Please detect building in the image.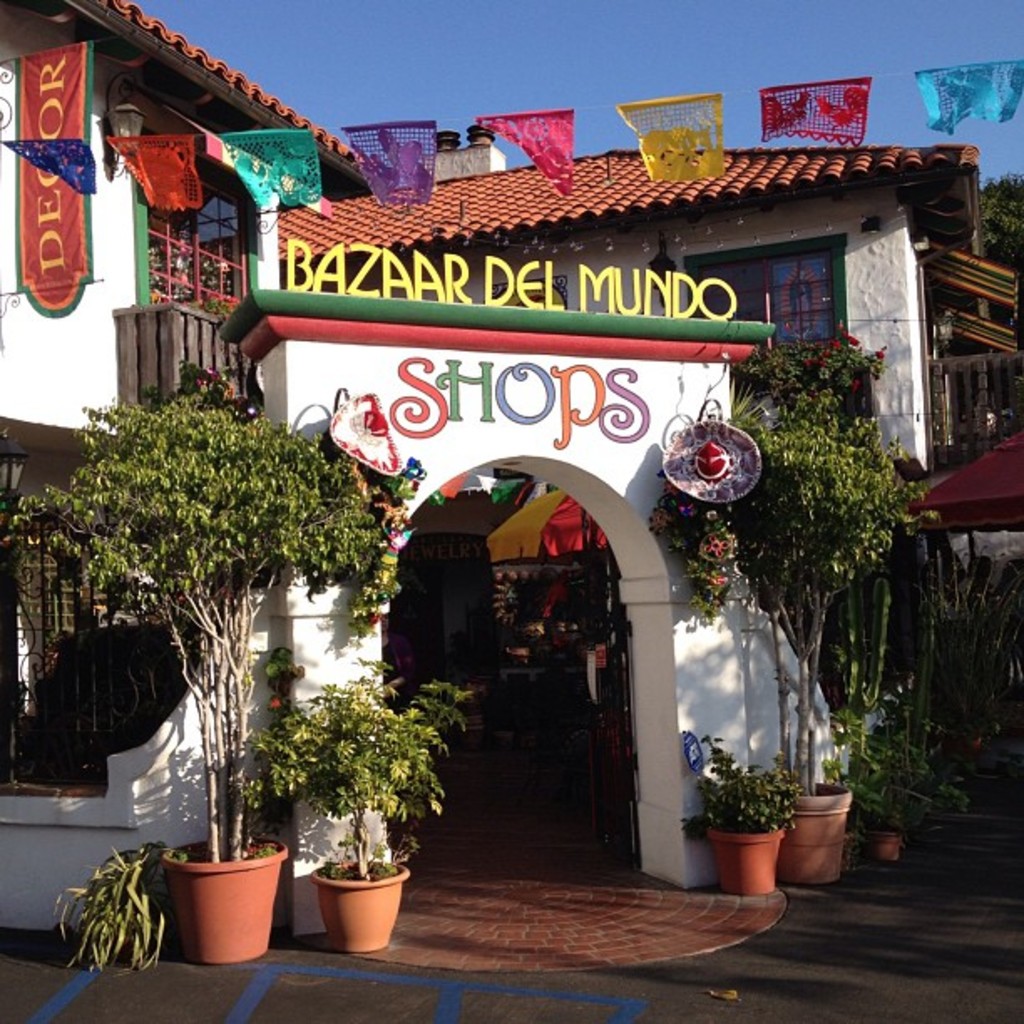
{"left": 0, "top": 0, "right": 1022, "bottom": 940}.
